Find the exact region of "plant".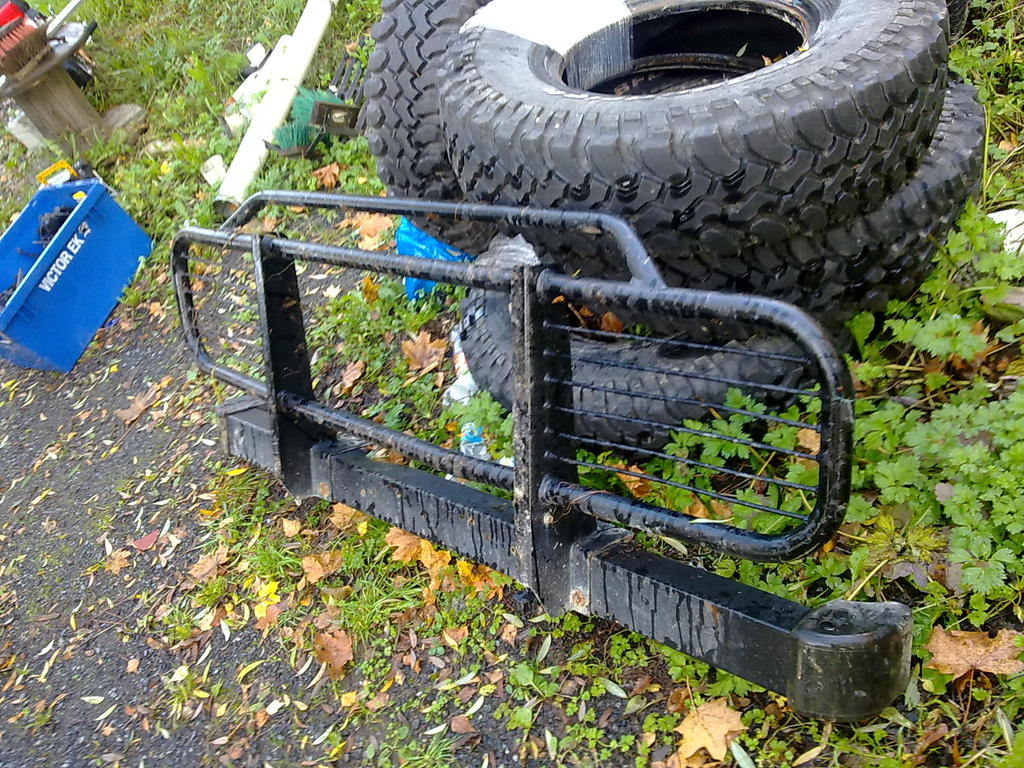
Exact region: <box>314,284,406,364</box>.
